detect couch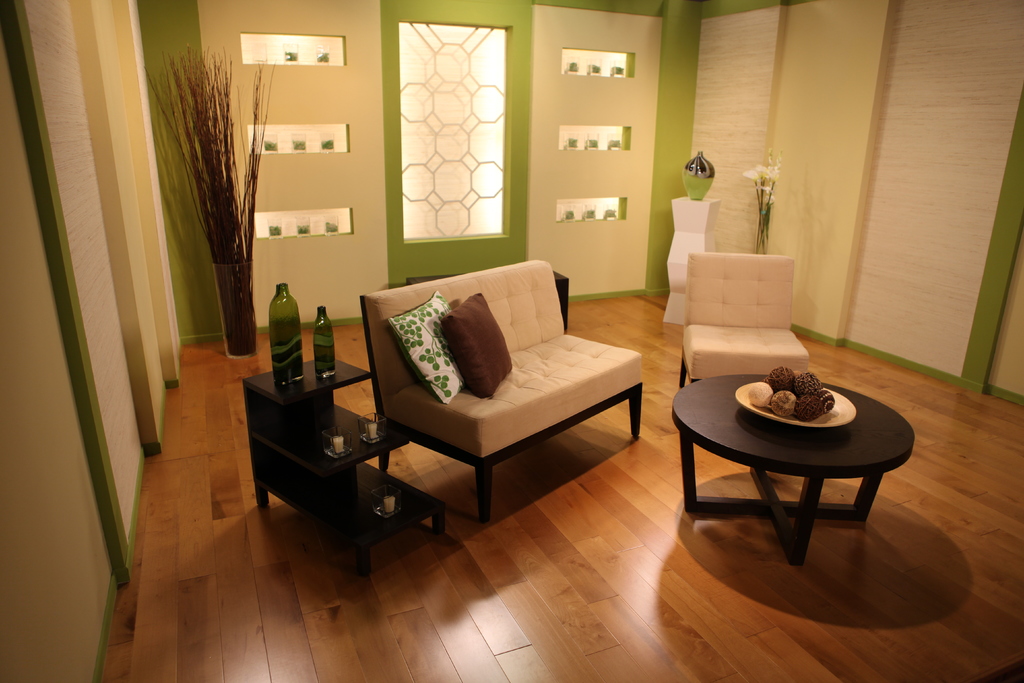
Rect(362, 257, 645, 525)
